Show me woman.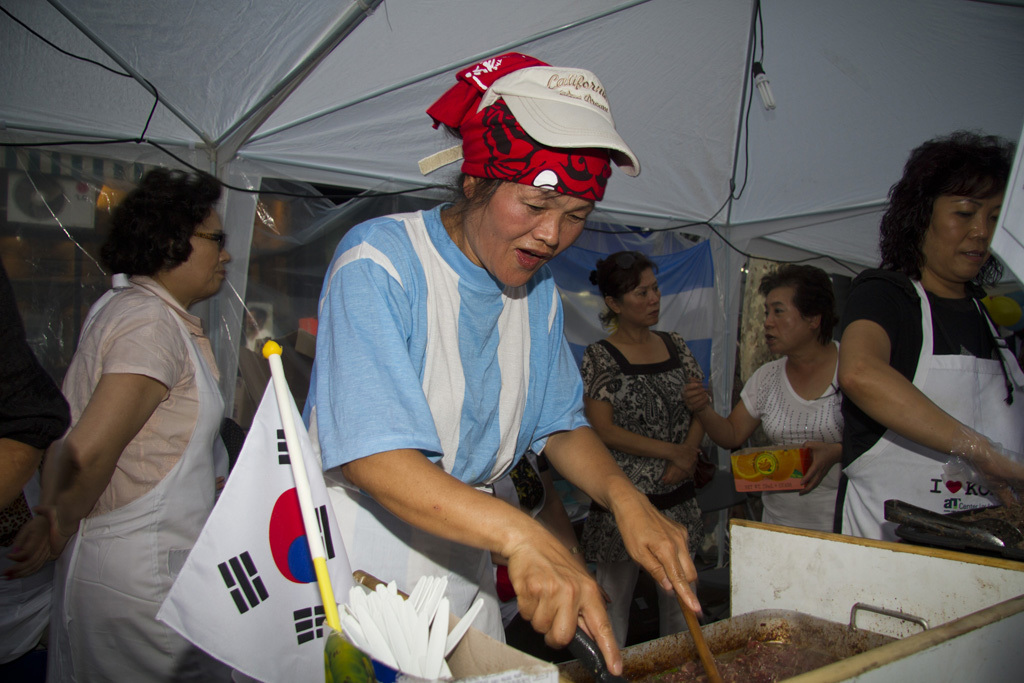
woman is here: locate(683, 264, 846, 536).
